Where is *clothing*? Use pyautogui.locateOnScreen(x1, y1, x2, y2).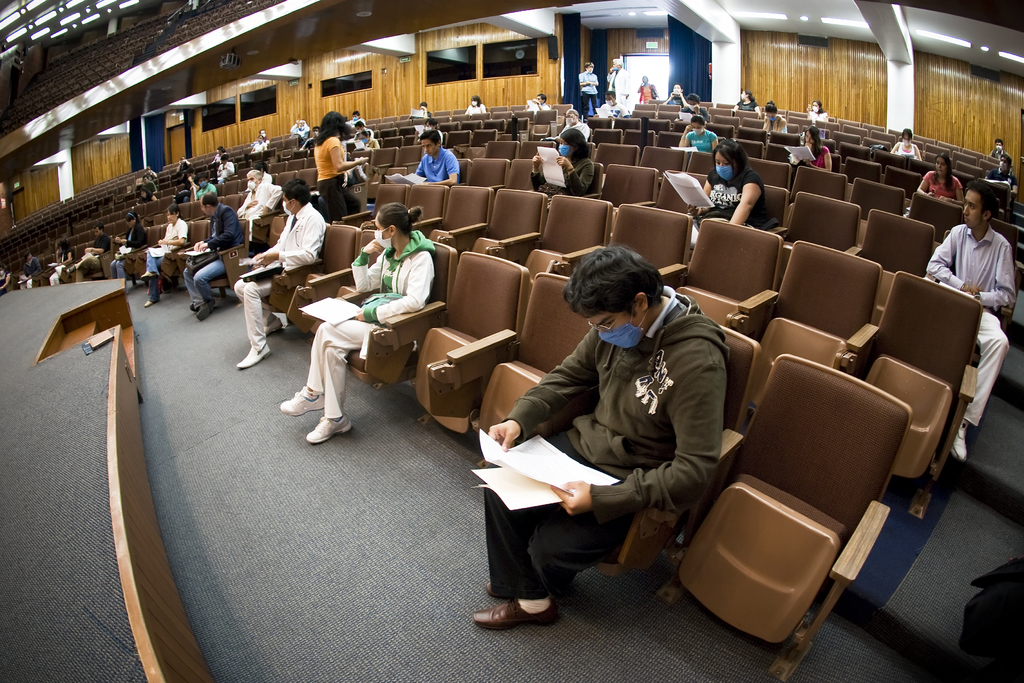
pyautogui.locateOnScreen(688, 133, 716, 154).
